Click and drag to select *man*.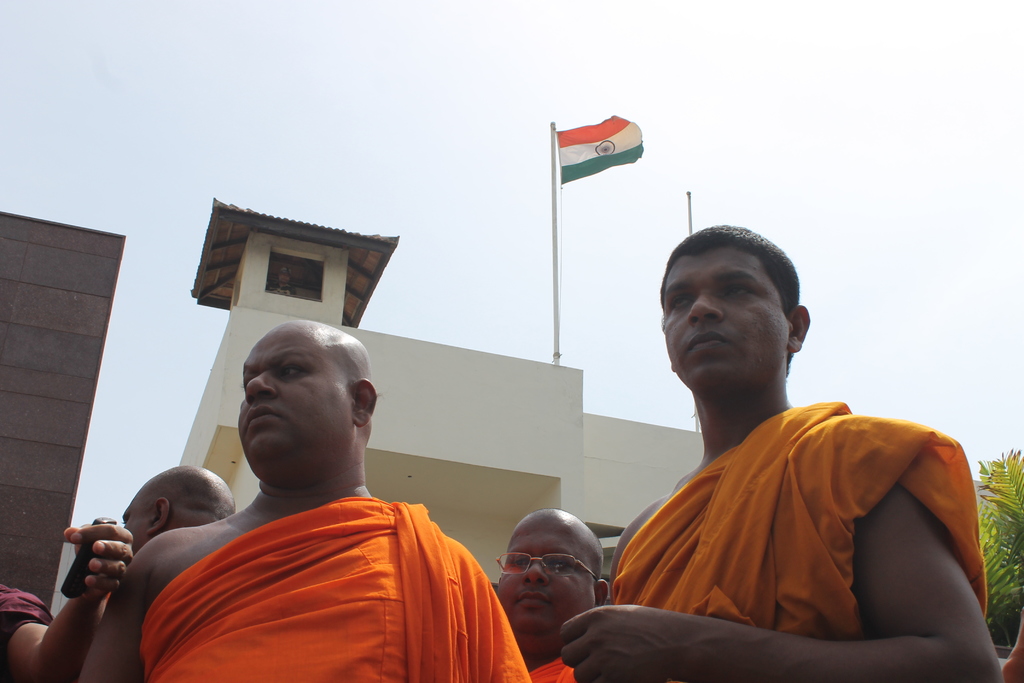
Selection: [76,317,542,682].
